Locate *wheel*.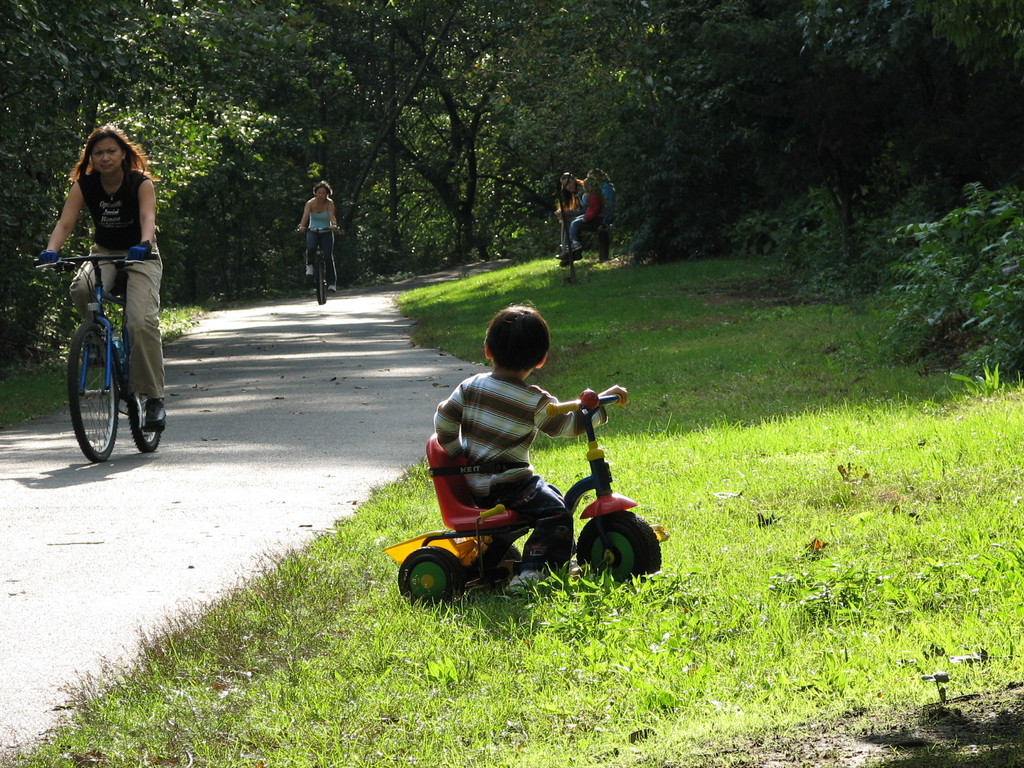
Bounding box: <bbox>124, 384, 167, 449</bbox>.
